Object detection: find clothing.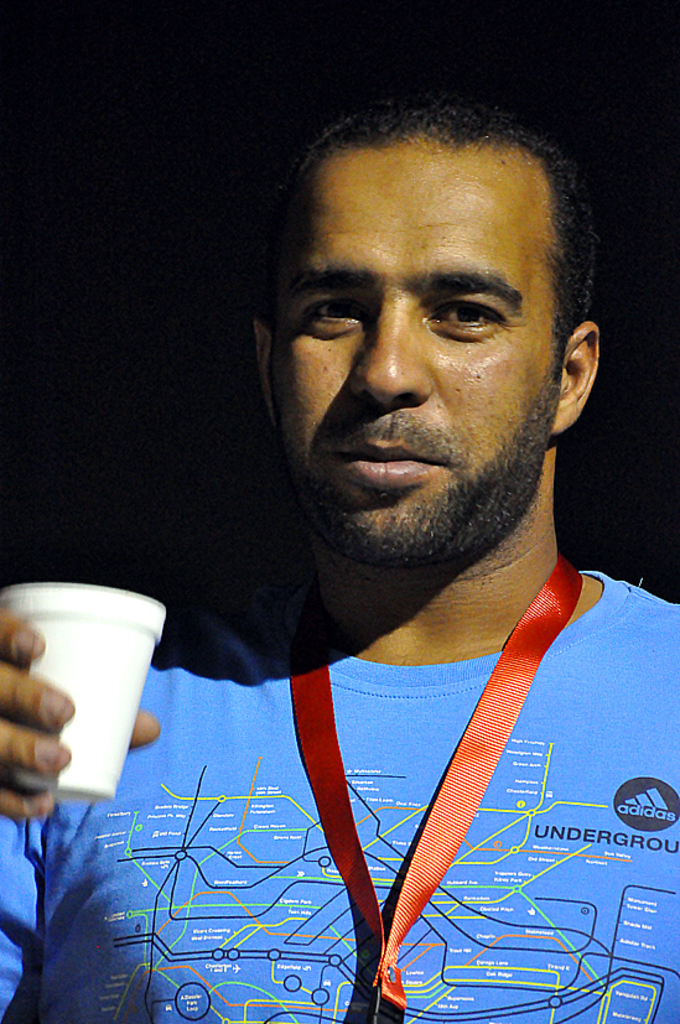
box(0, 550, 674, 1023).
